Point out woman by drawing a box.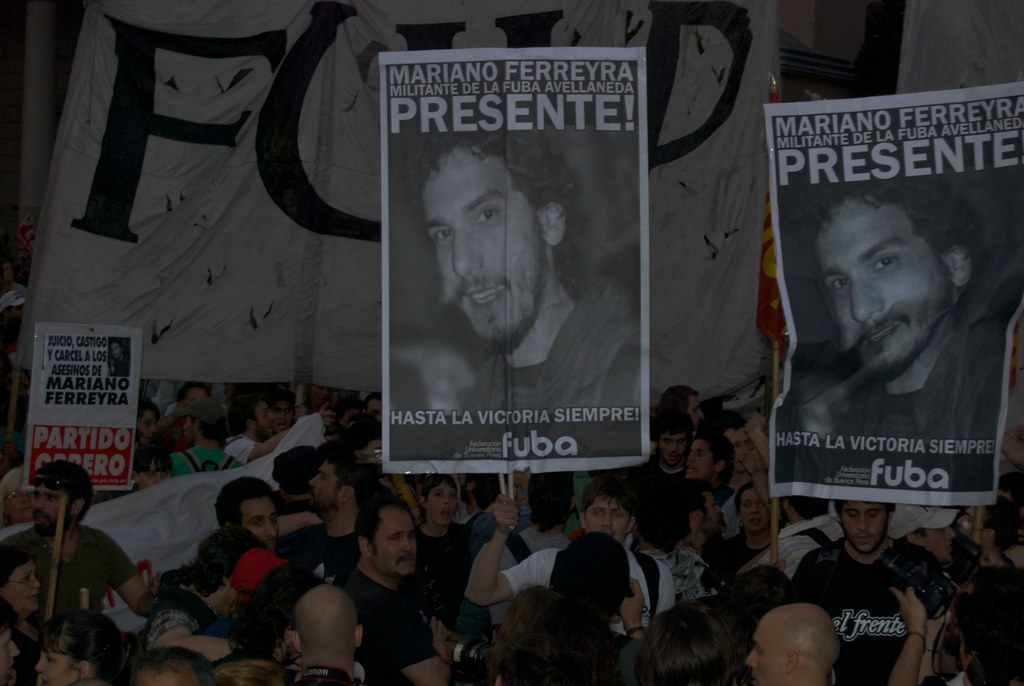
[left=522, top=530, right=668, bottom=649].
